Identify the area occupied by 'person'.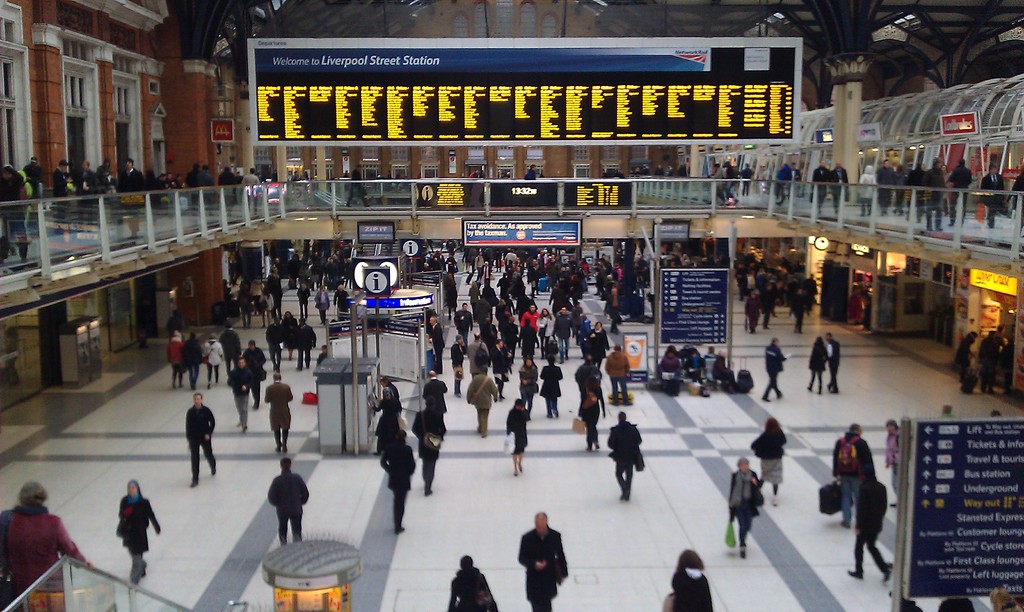
Area: rect(660, 548, 716, 611).
